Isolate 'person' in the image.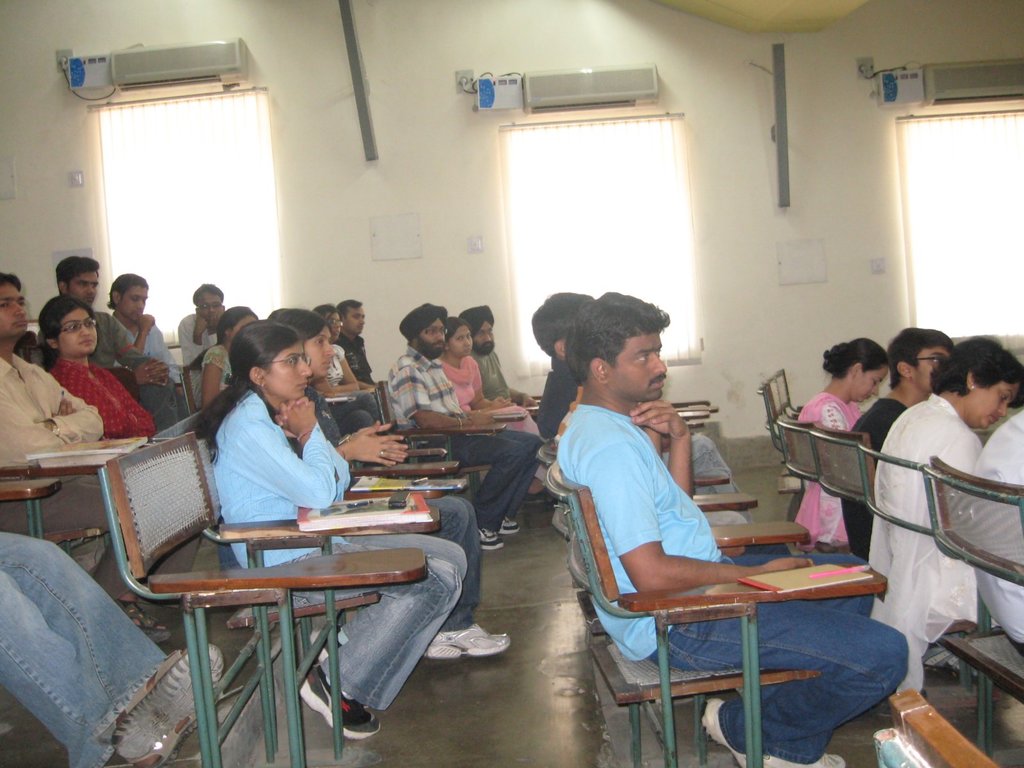
Isolated region: x1=0, y1=532, x2=227, y2=767.
